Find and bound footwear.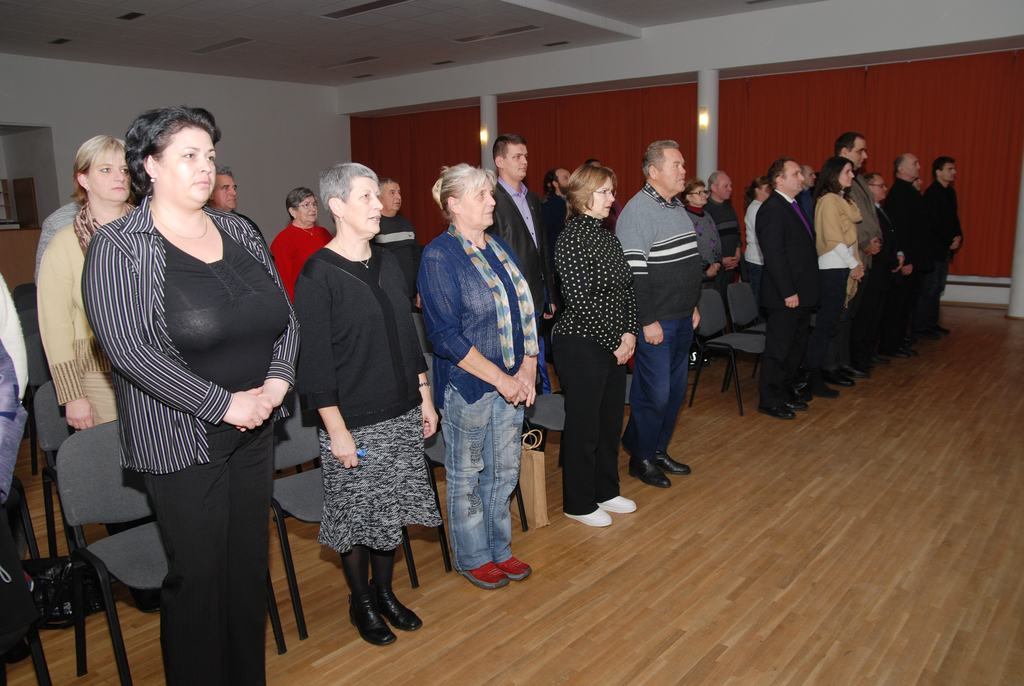
Bound: bbox=(131, 587, 159, 614).
